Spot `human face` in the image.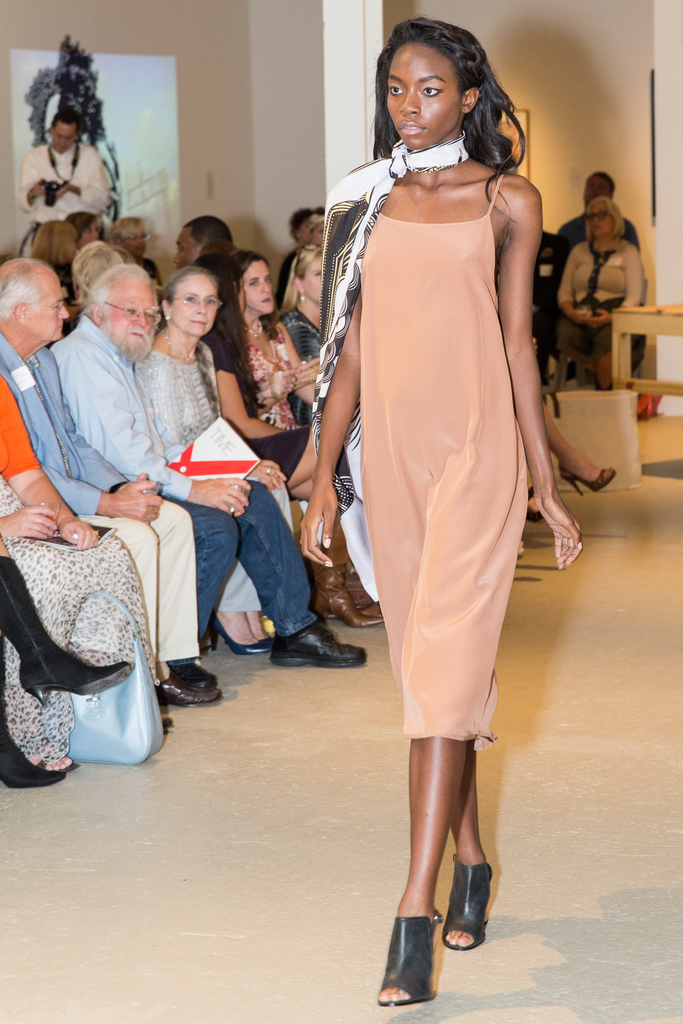
`human face` found at <region>48, 123, 74, 154</region>.
